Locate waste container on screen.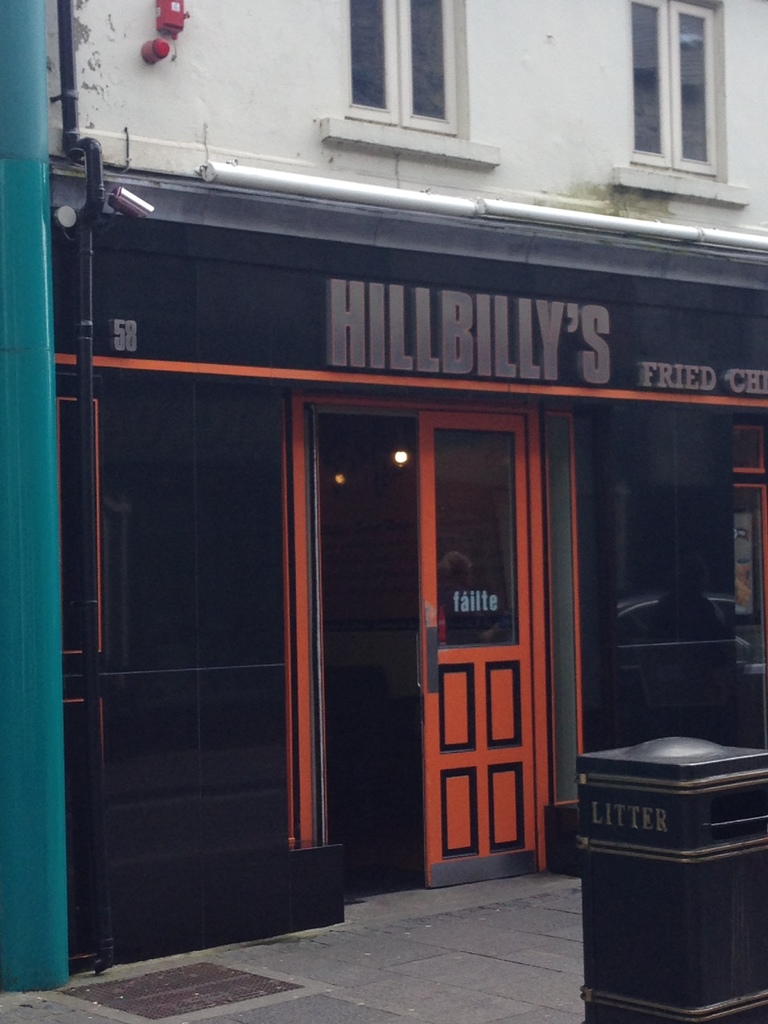
On screen at (left=570, top=703, right=767, bottom=1023).
